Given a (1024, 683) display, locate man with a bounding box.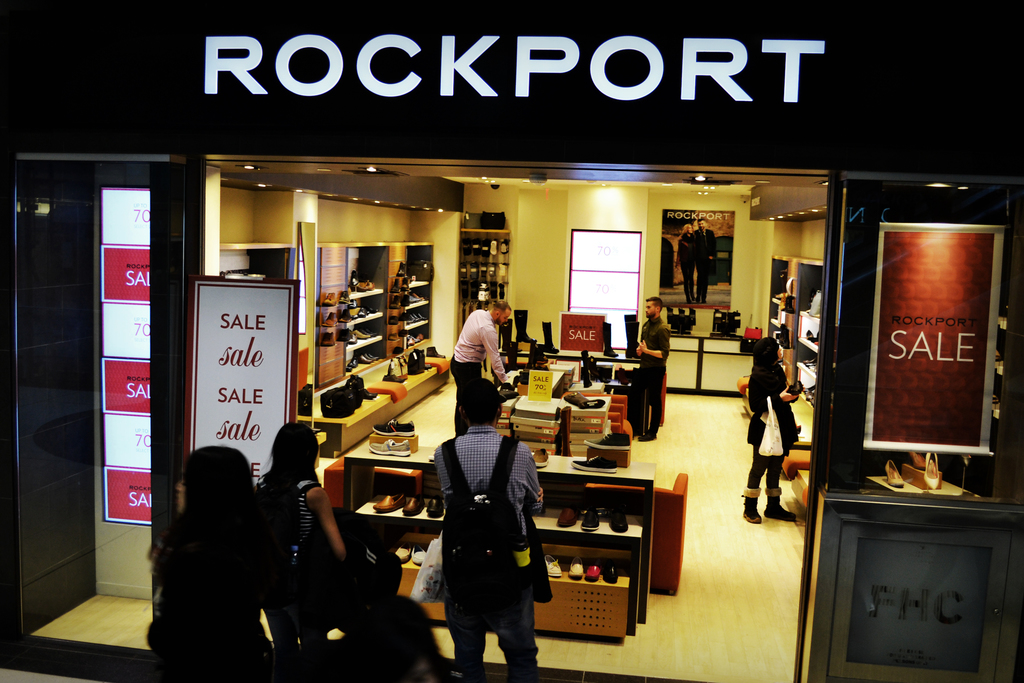
Located: {"left": 634, "top": 295, "right": 670, "bottom": 437}.
